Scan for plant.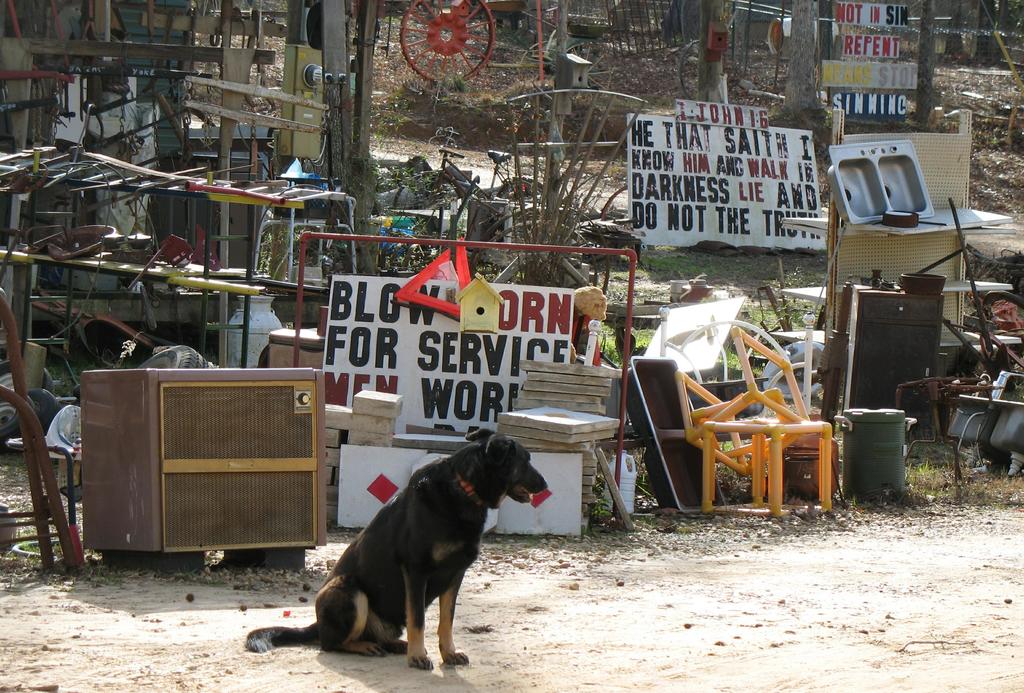
Scan result: [896,452,977,512].
